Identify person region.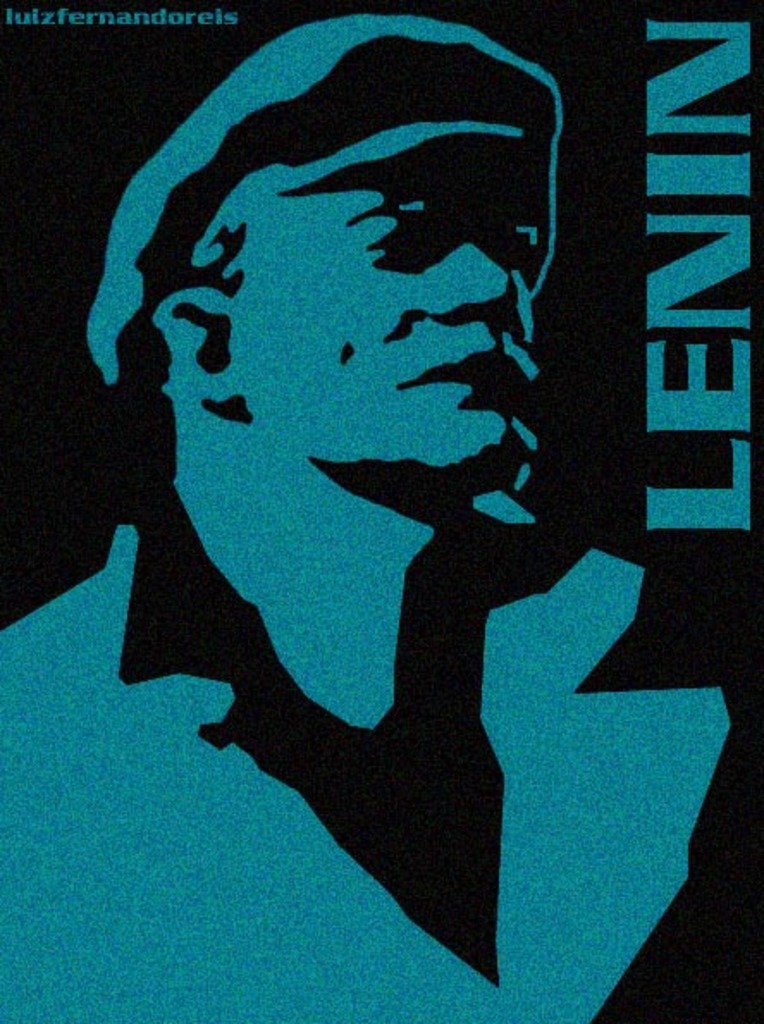
Region: bbox=(0, 15, 762, 1022).
